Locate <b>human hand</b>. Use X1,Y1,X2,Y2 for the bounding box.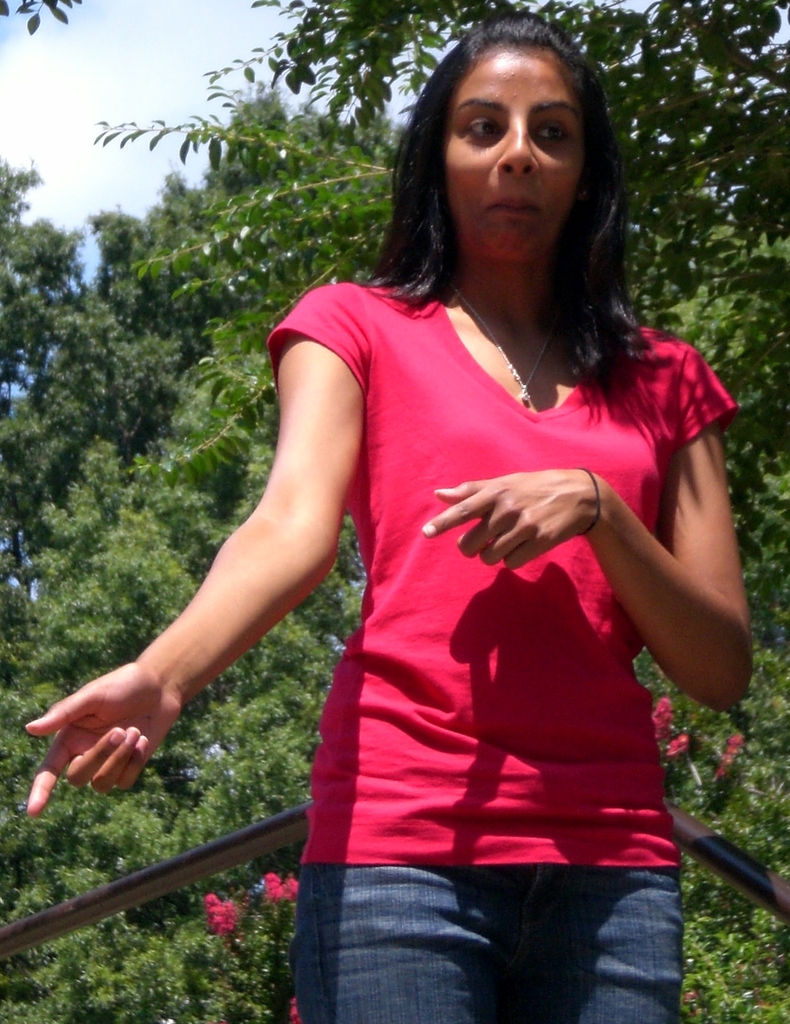
419,467,606,575.
